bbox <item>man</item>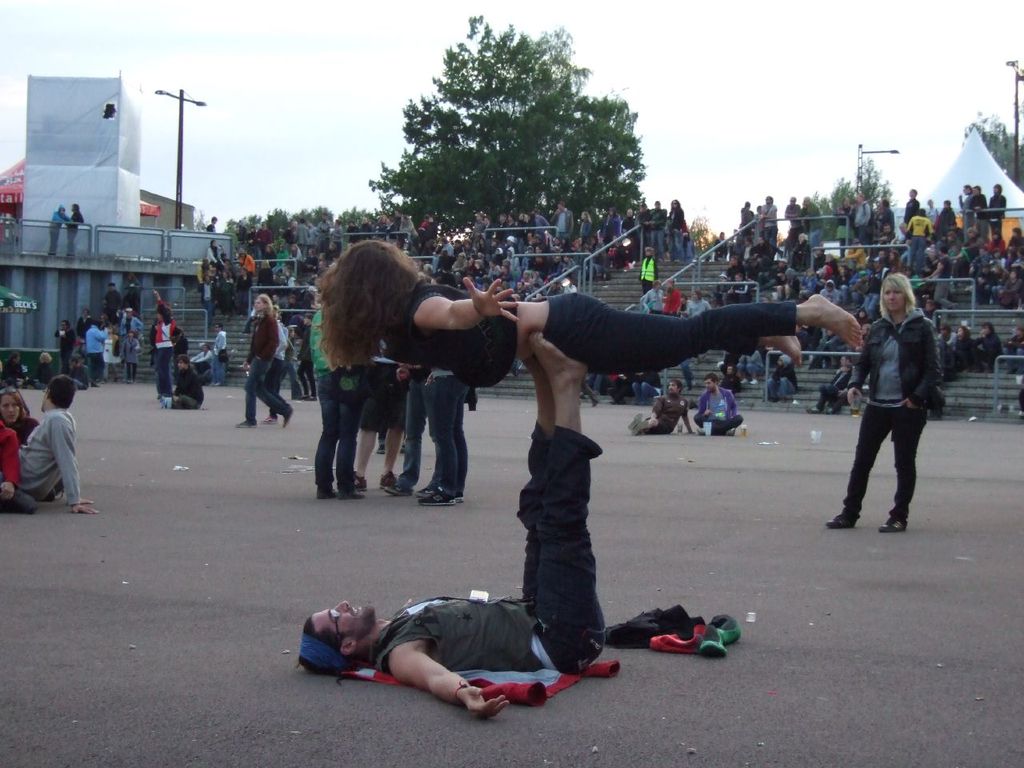
rect(635, 246, 654, 293)
